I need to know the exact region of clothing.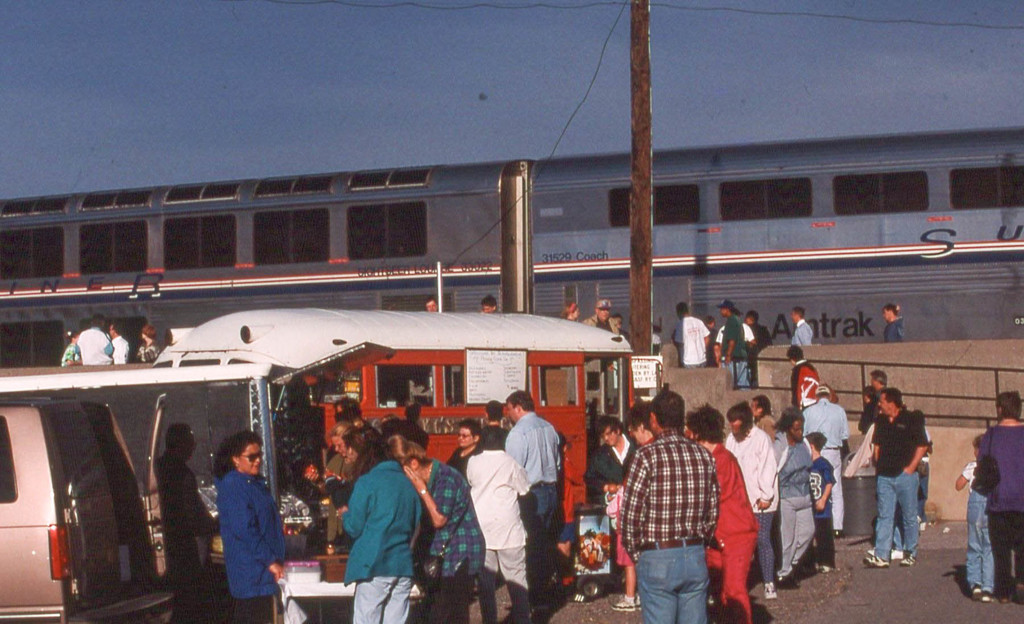
Region: <bbox>993, 513, 1023, 605</bbox>.
